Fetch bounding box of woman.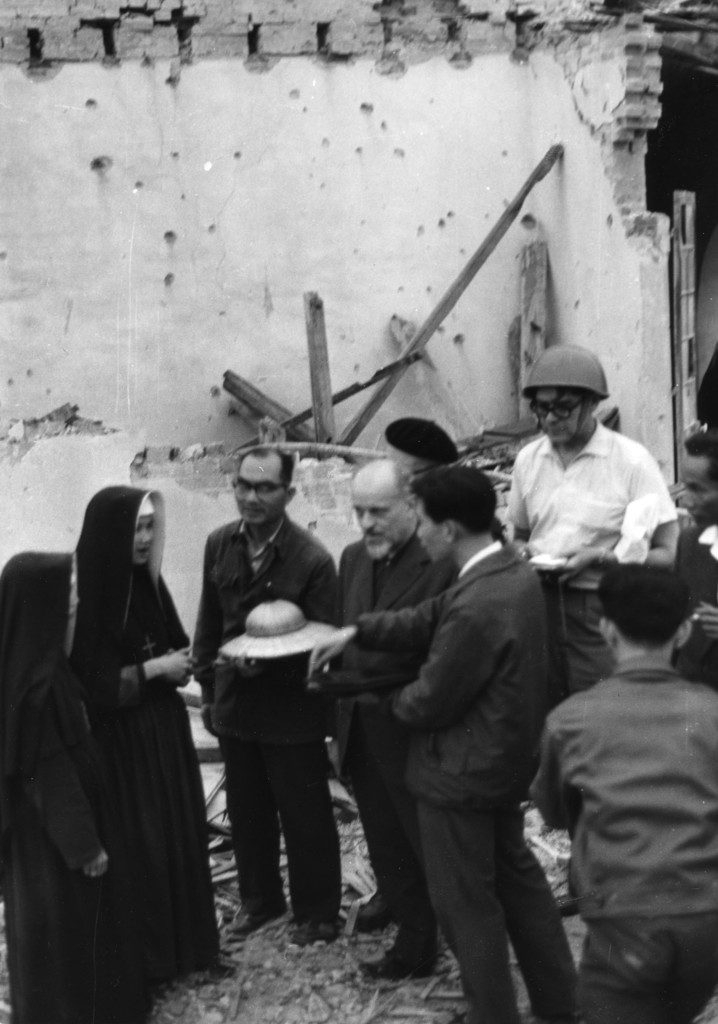
Bbox: bbox=(0, 545, 159, 1023).
